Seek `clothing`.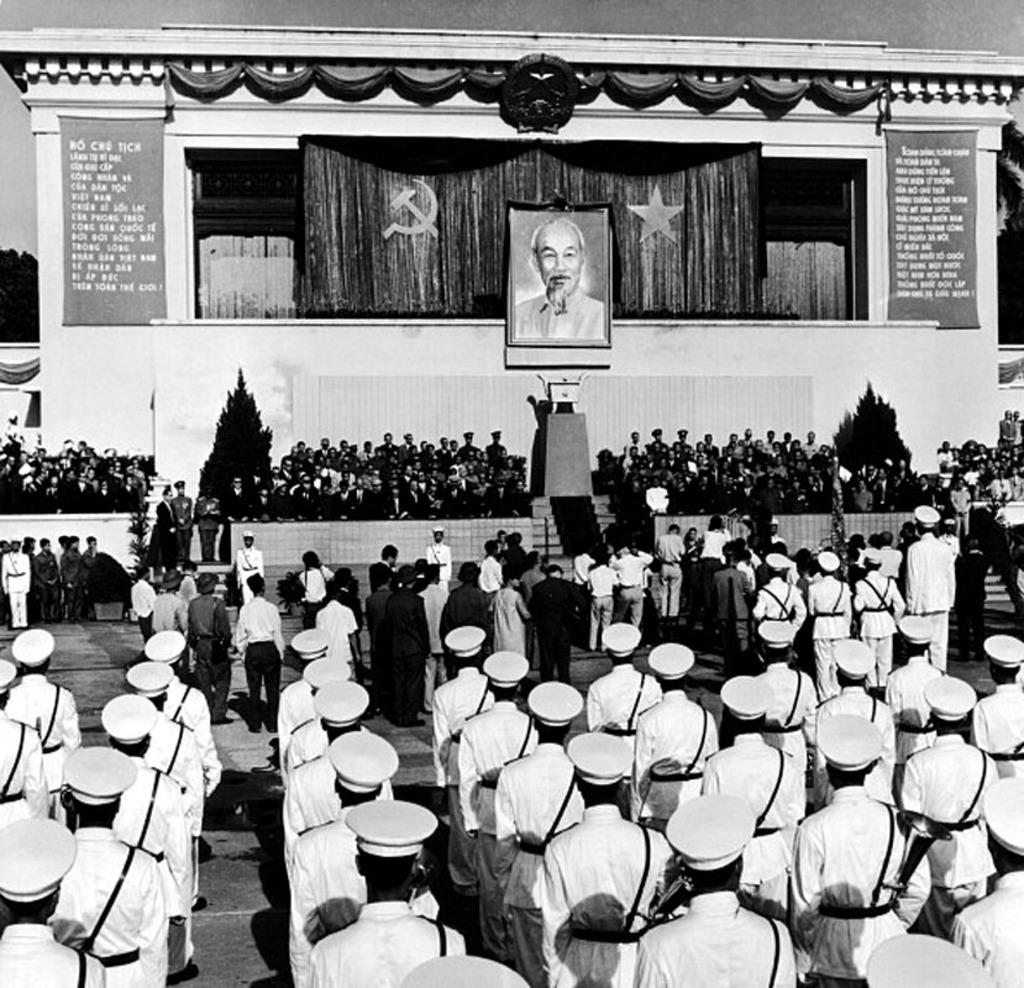
Rect(156, 500, 173, 536).
